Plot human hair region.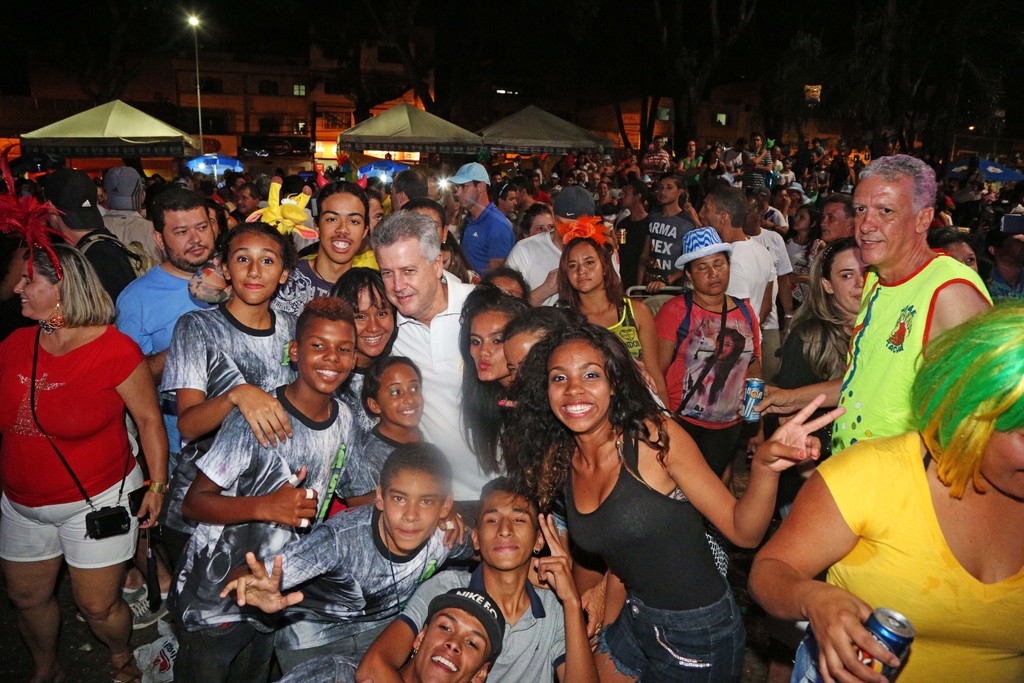
Plotted at <region>499, 181, 520, 205</region>.
